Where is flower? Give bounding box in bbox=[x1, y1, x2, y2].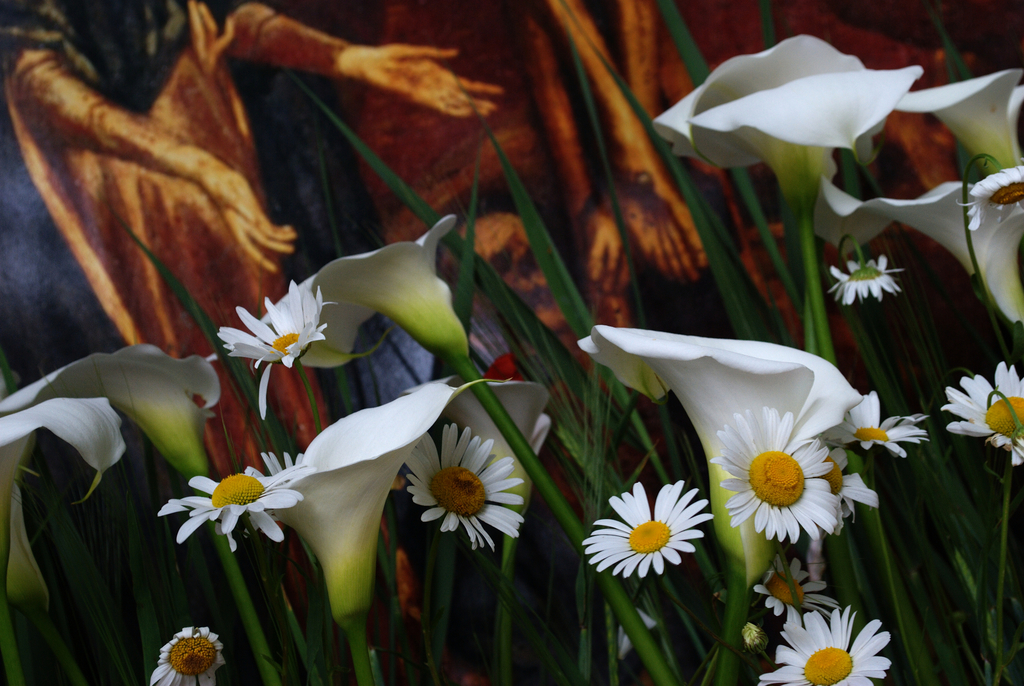
bbox=[818, 446, 878, 527].
